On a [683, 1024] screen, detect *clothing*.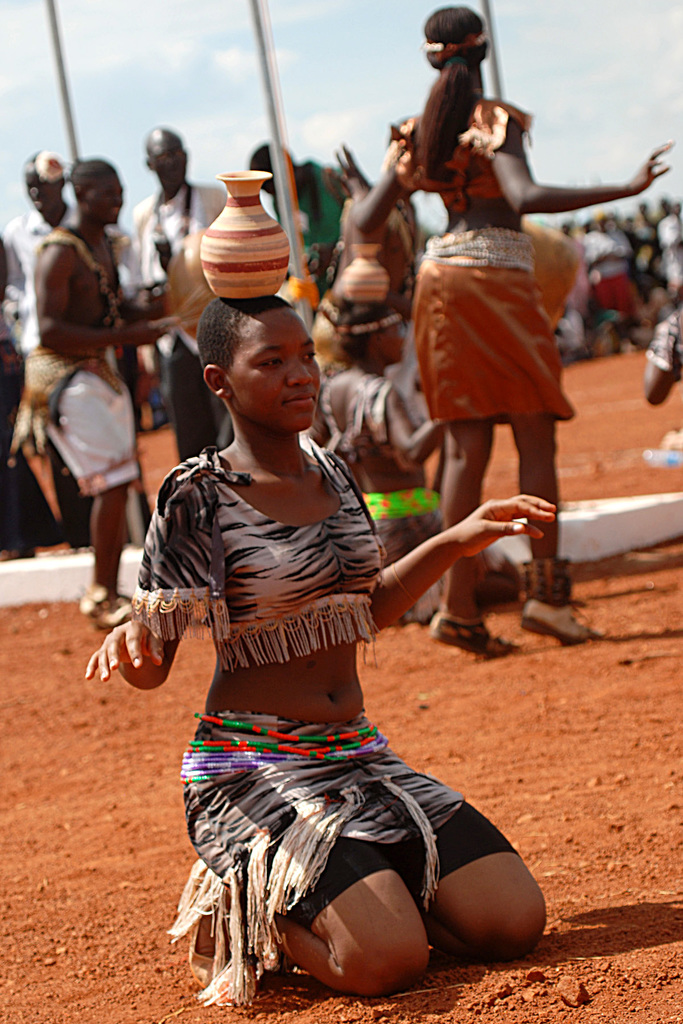
left=128, top=183, right=224, bottom=460.
